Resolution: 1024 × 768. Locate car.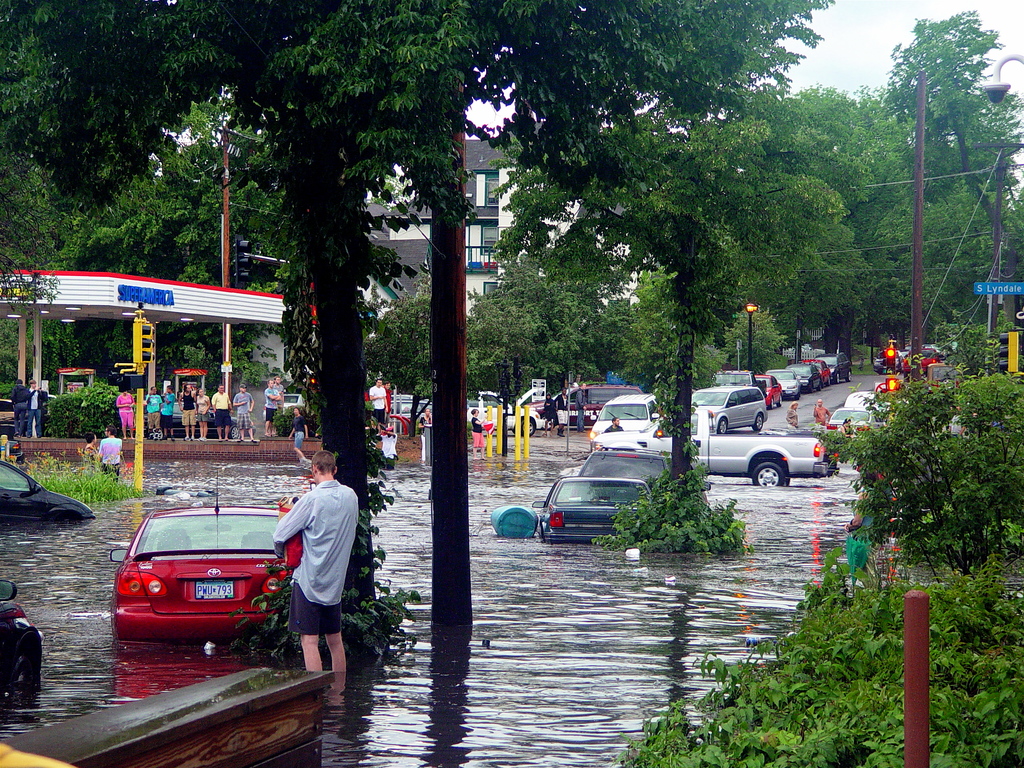
crop(577, 447, 669, 491).
